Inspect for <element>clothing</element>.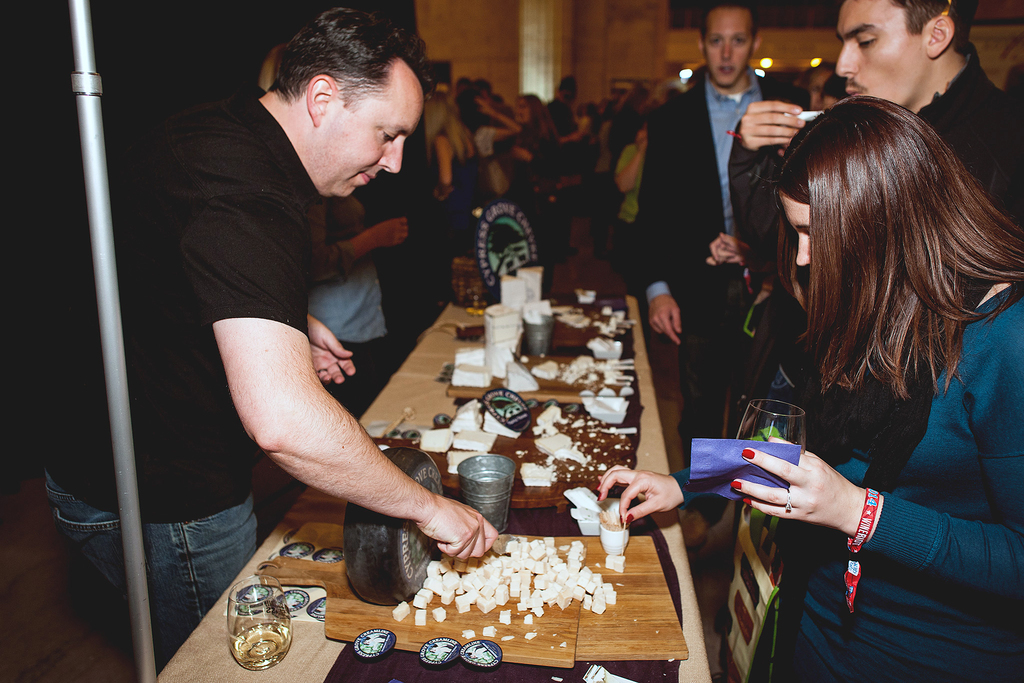
Inspection: BBox(633, 63, 807, 454).
